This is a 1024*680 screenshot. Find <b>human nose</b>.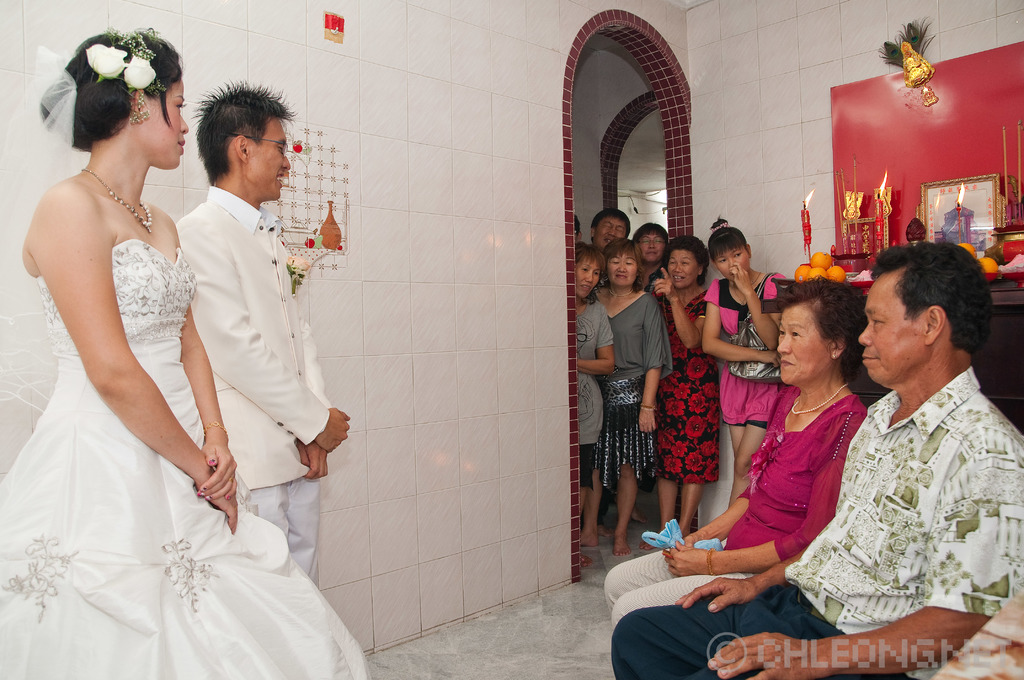
Bounding box: <bbox>730, 259, 735, 268</bbox>.
